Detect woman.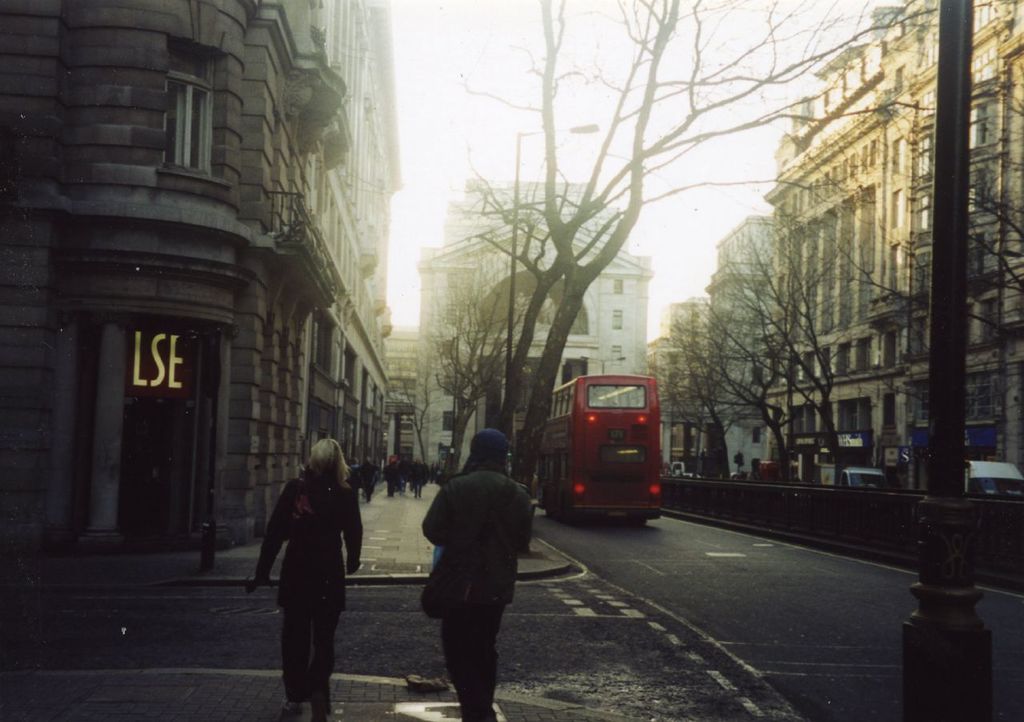
Detected at bbox=(424, 431, 539, 721).
